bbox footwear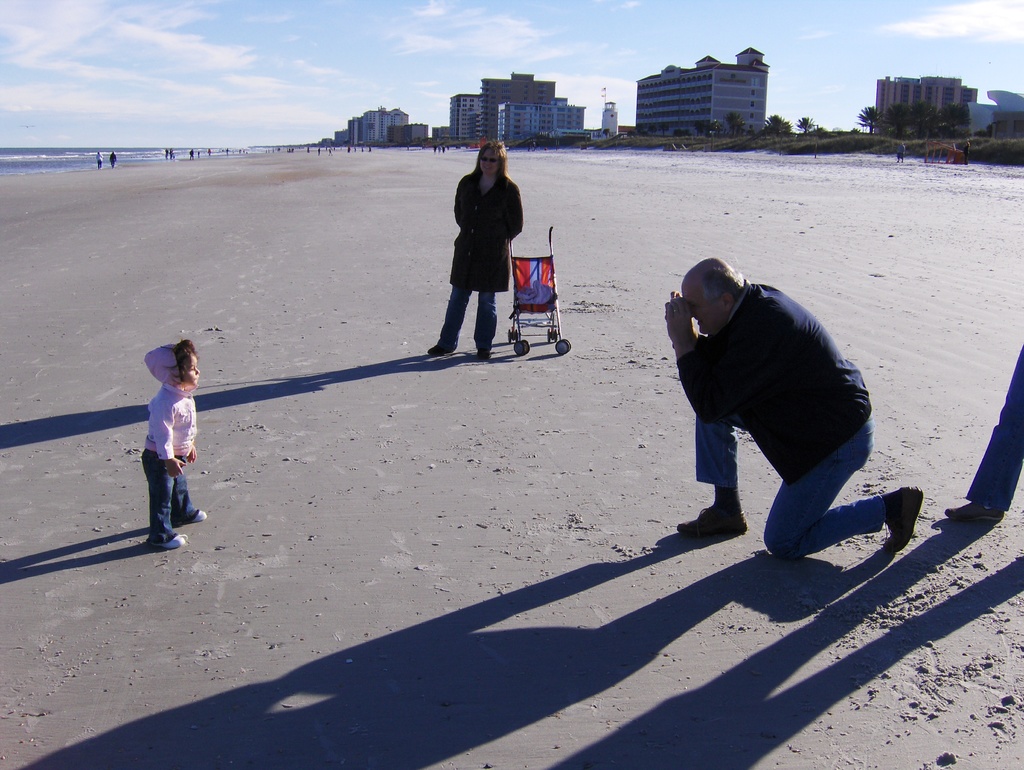
select_region(476, 345, 493, 360)
